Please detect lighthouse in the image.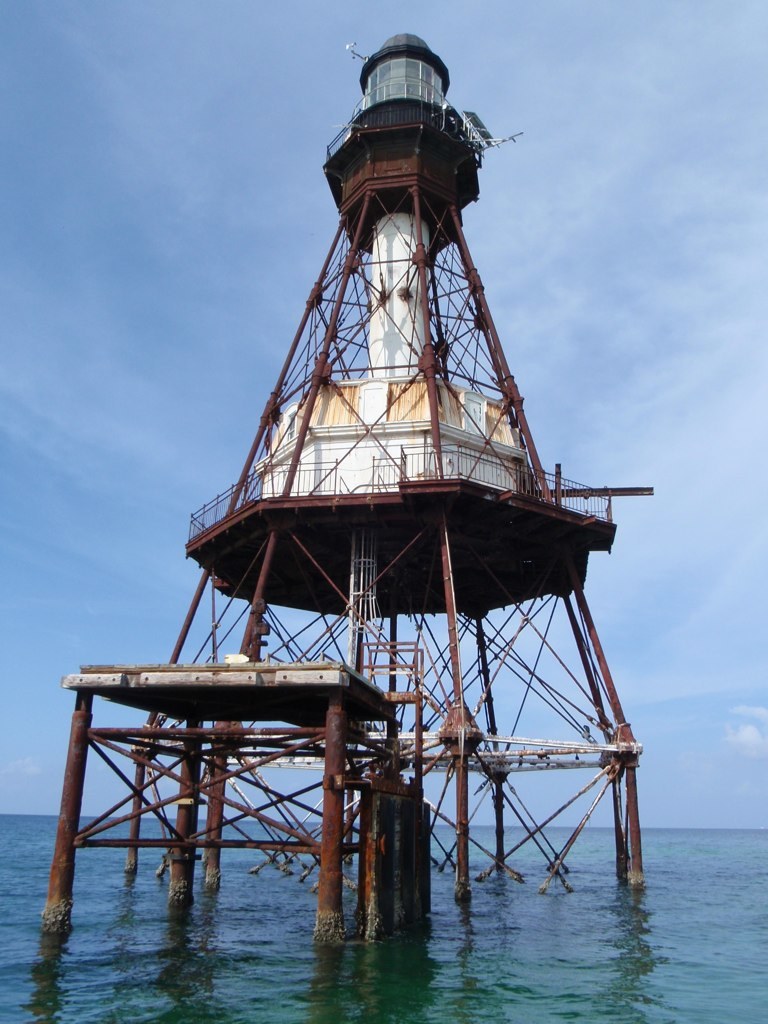
rect(159, 53, 731, 948).
